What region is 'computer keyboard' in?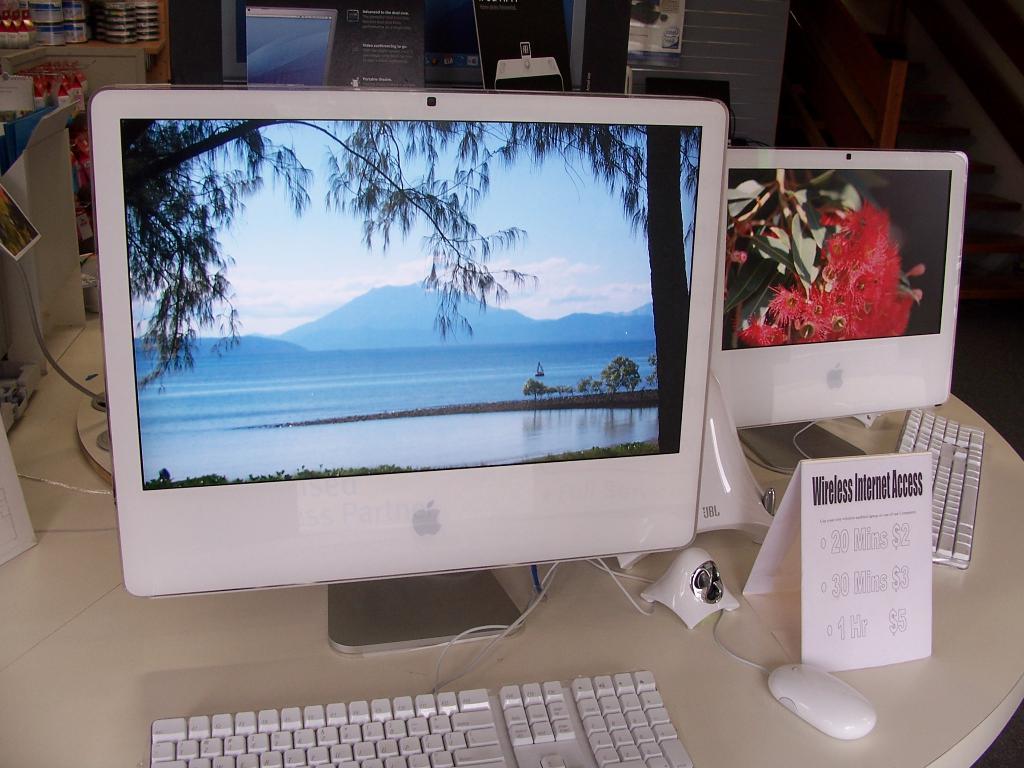
Rect(148, 669, 697, 767).
